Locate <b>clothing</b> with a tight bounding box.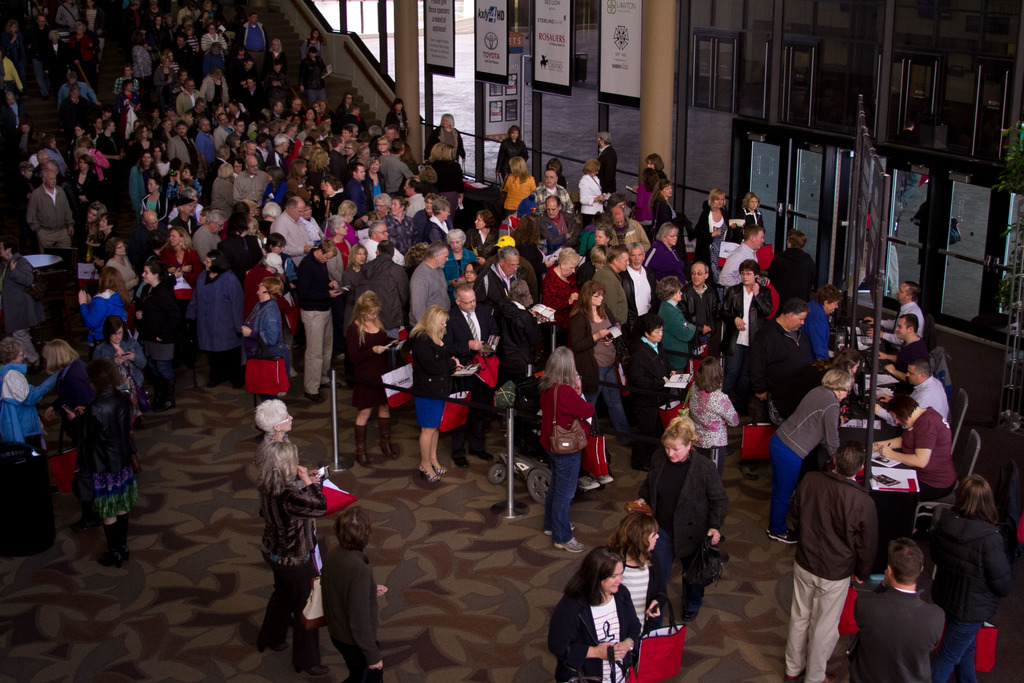
region(760, 238, 814, 308).
